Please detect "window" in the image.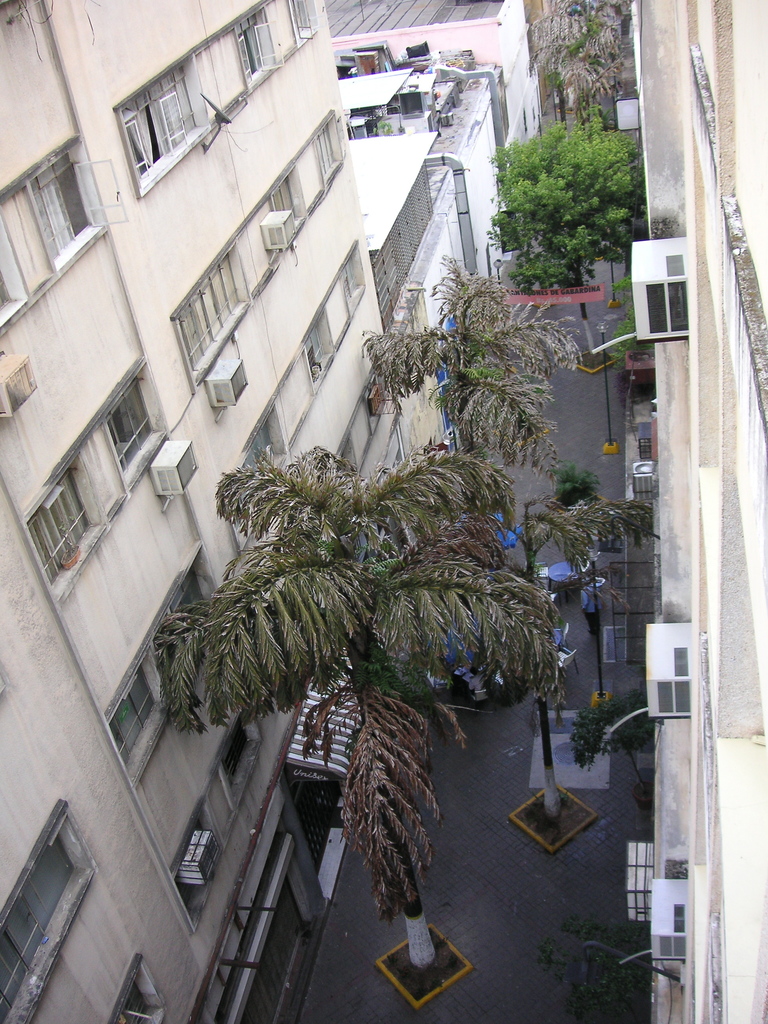
{"x1": 104, "y1": 563, "x2": 243, "y2": 778}.
